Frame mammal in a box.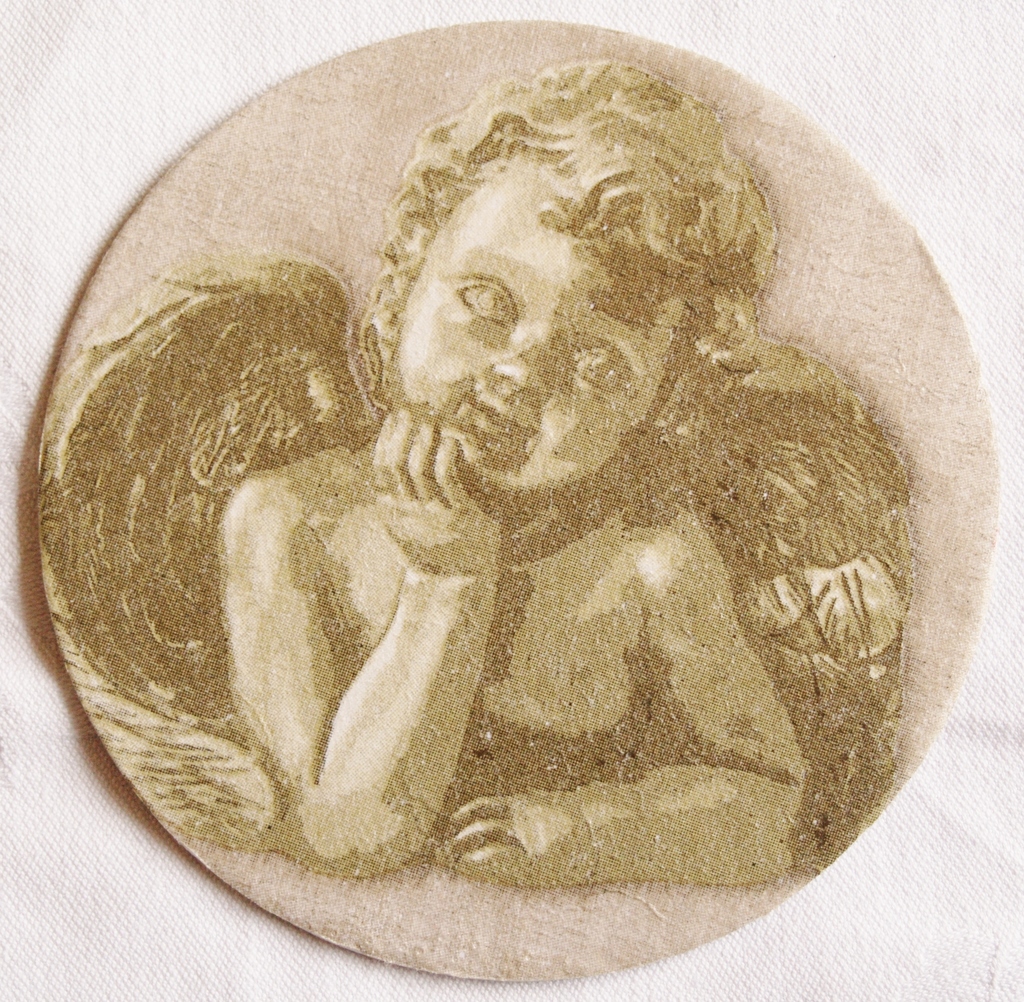
<box>282,42,879,788</box>.
